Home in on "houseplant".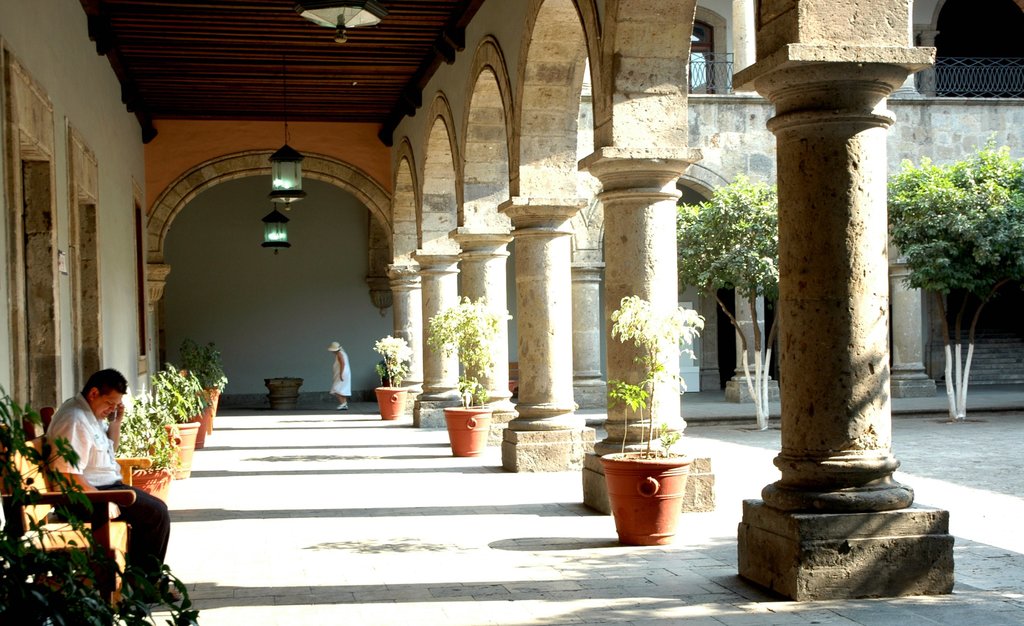
Homed in at BBox(600, 297, 708, 548).
